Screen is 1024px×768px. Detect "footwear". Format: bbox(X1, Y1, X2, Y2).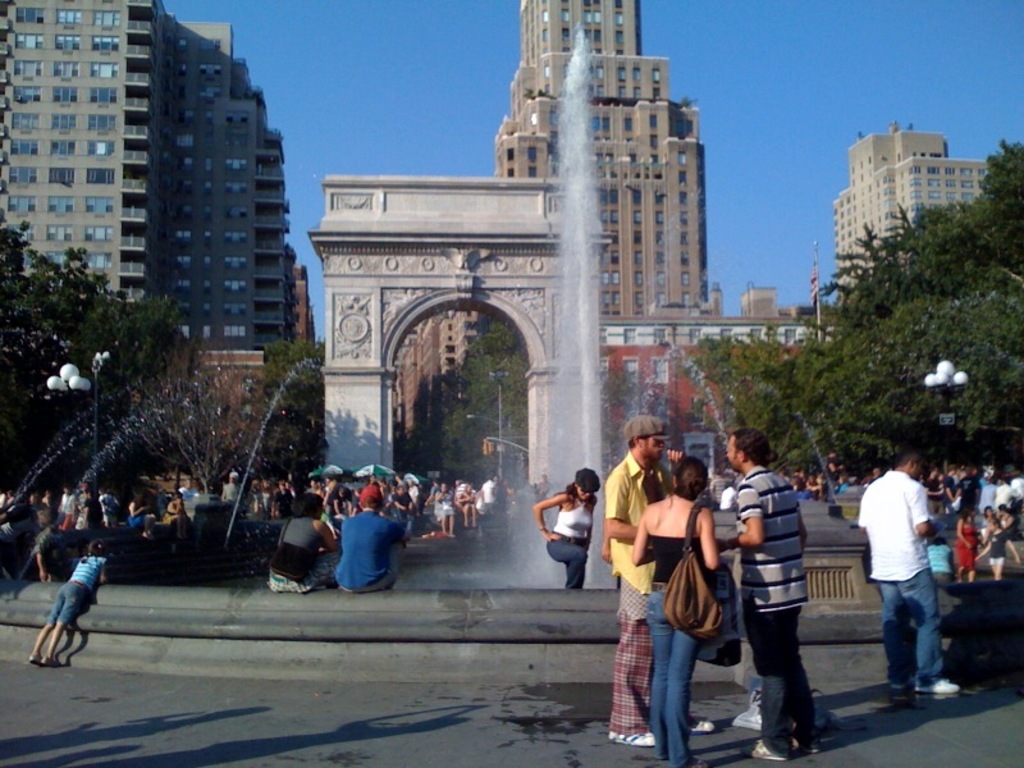
bbox(611, 732, 654, 745).
